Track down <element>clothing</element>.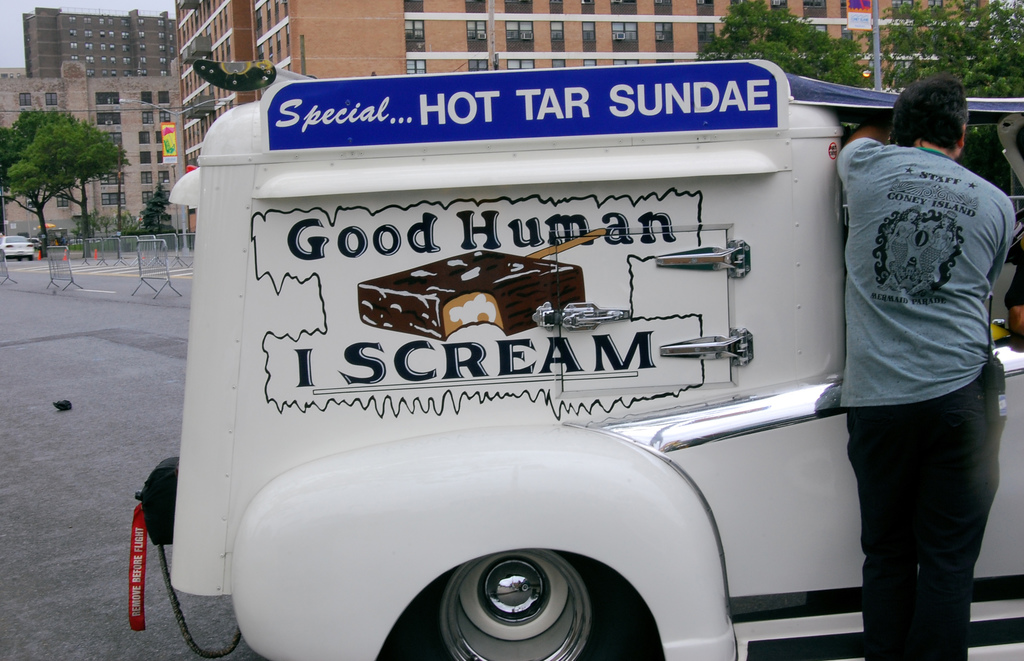
Tracked to pyautogui.locateOnScreen(819, 134, 1012, 660).
